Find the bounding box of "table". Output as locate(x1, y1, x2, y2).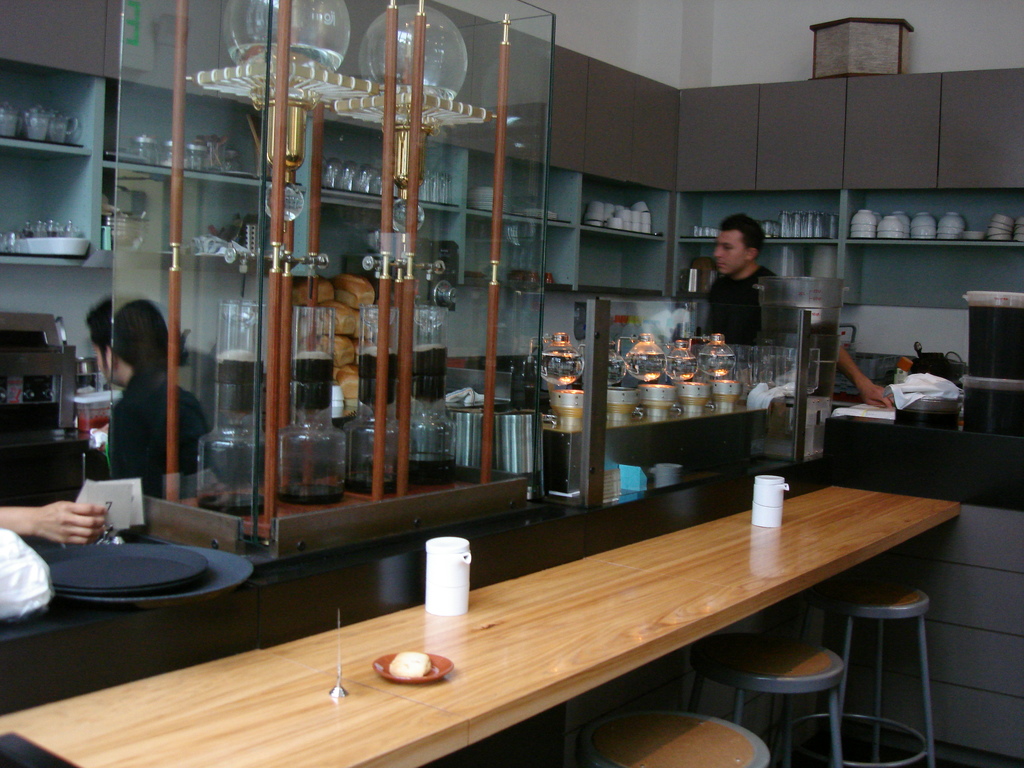
locate(0, 479, 959, 767).
